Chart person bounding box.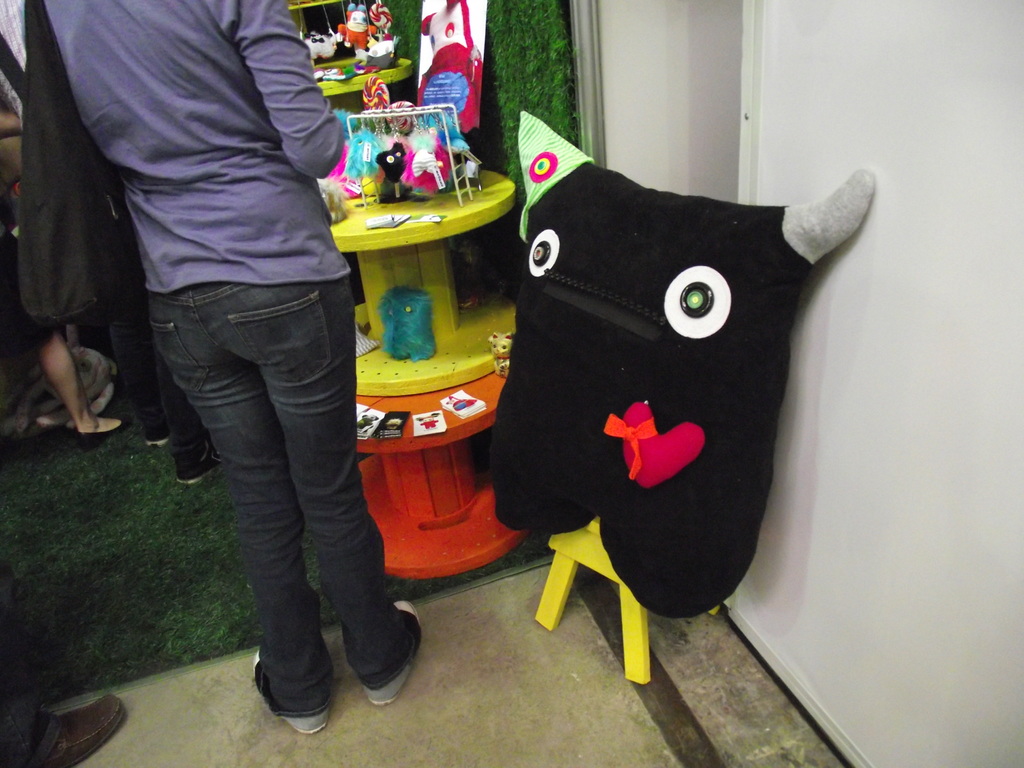
Charted: BBox(0, 0, 116, 360).
